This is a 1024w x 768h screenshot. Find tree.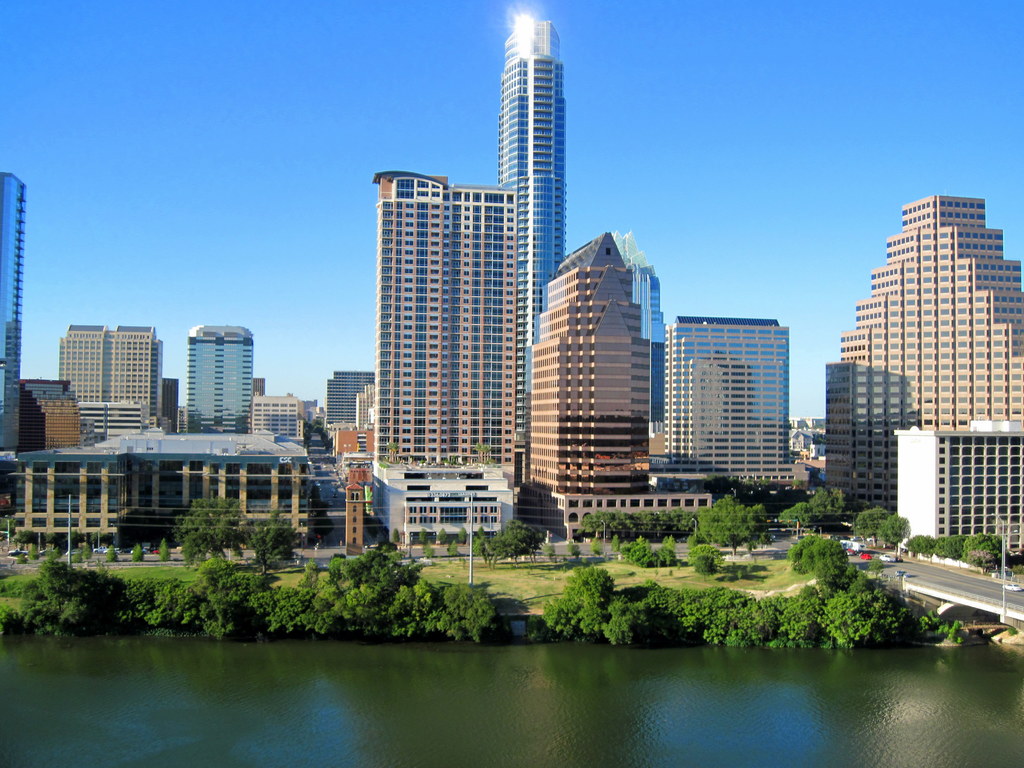
Bounding box: box=[692, 499, 767, 543].
